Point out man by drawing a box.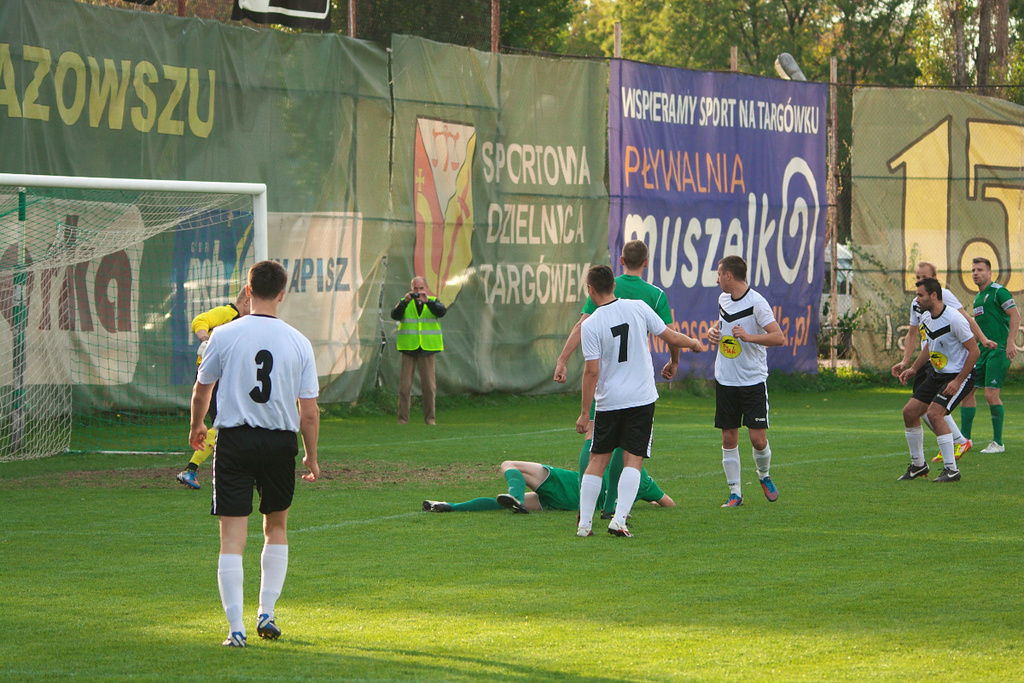
(left=957, top=254, right=1019, bottom=455).
